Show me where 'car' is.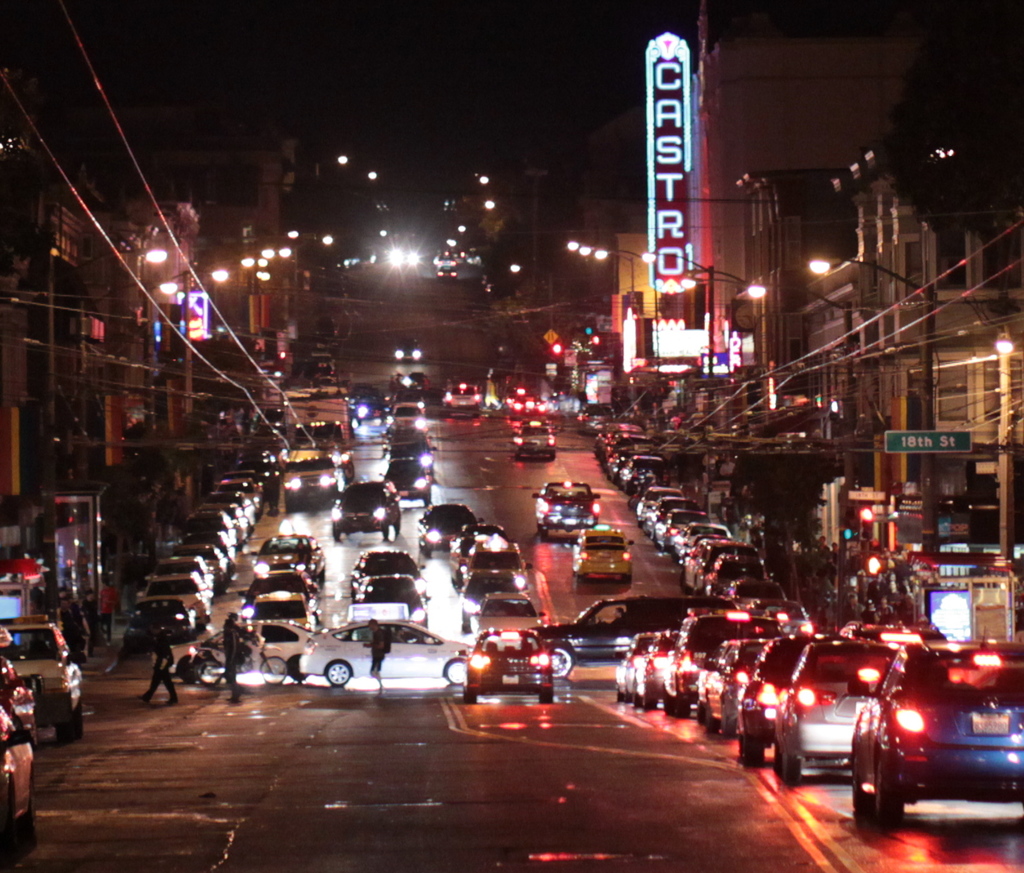
'car' is at box=[391, 408, 427, 426].
